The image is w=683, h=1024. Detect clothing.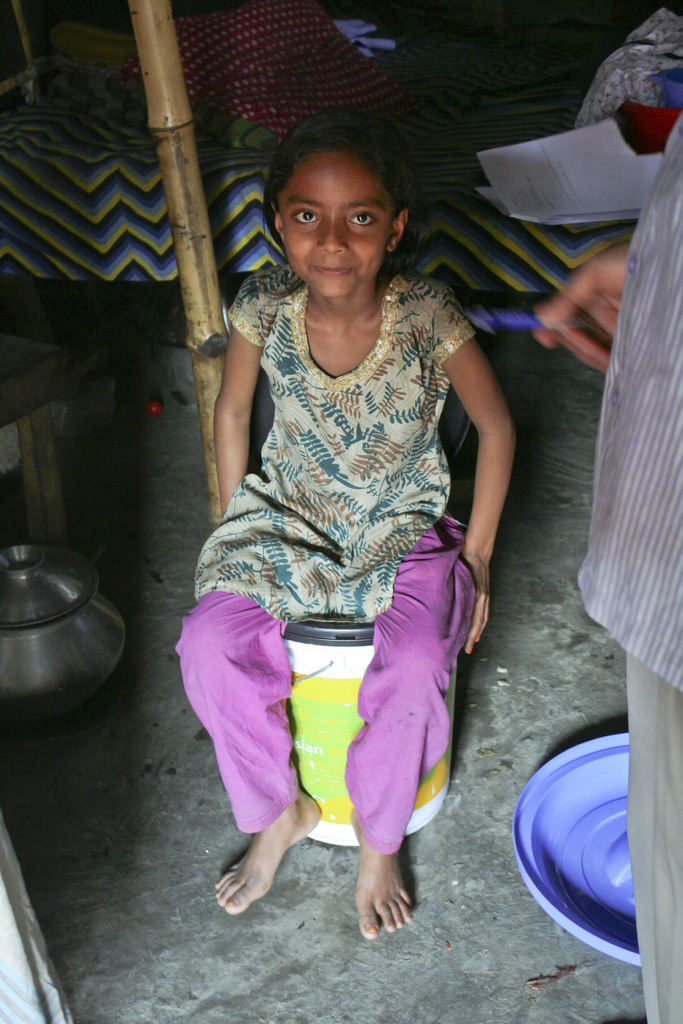
Detection: BBox(211, 236, 490, 878).
